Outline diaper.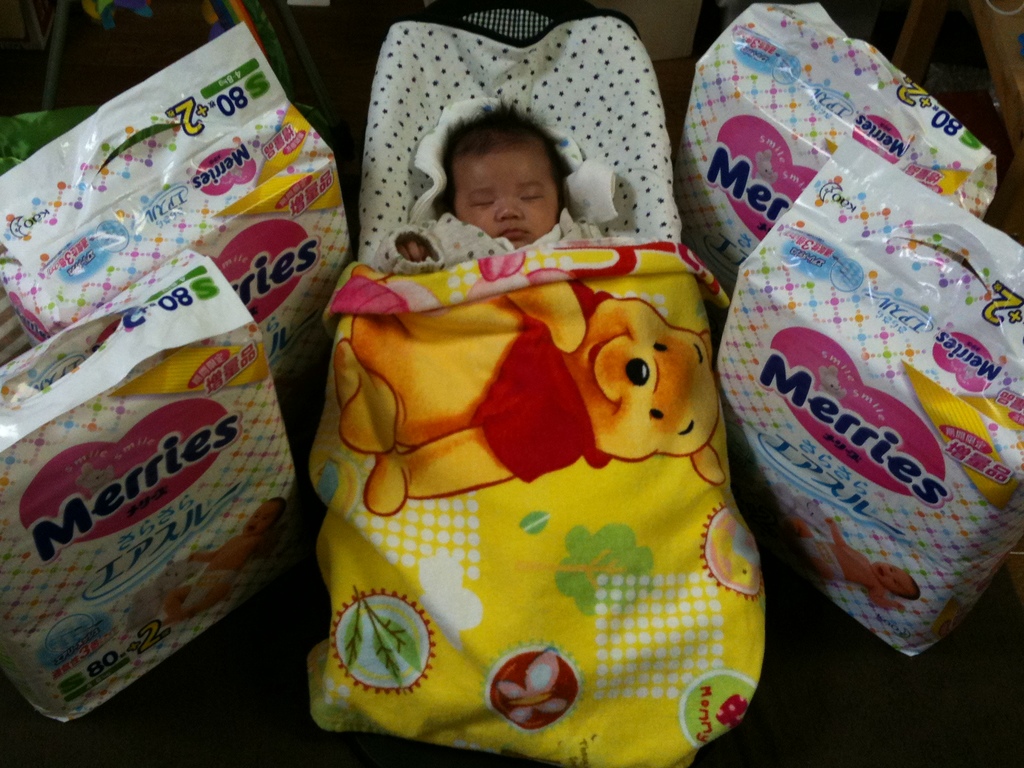
Outline: pyautogui.locateOnScreen(0, 20, 356, 399).
